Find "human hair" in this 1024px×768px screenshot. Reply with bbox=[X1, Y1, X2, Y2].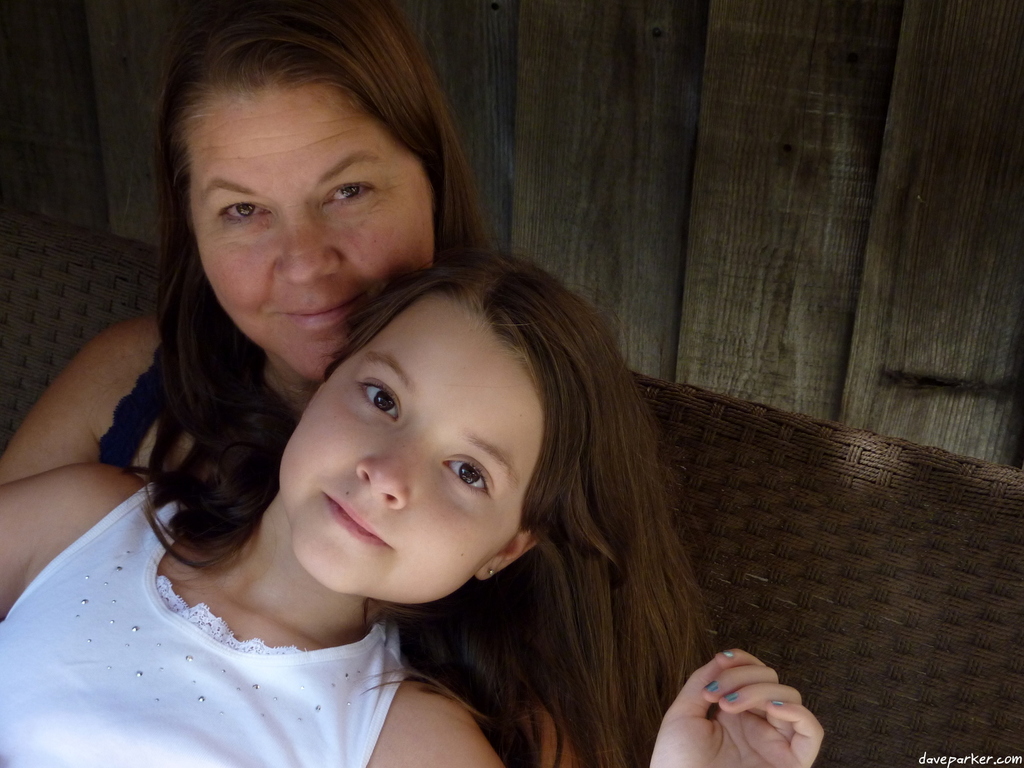
bbox=[136, 44, 477, 417].
